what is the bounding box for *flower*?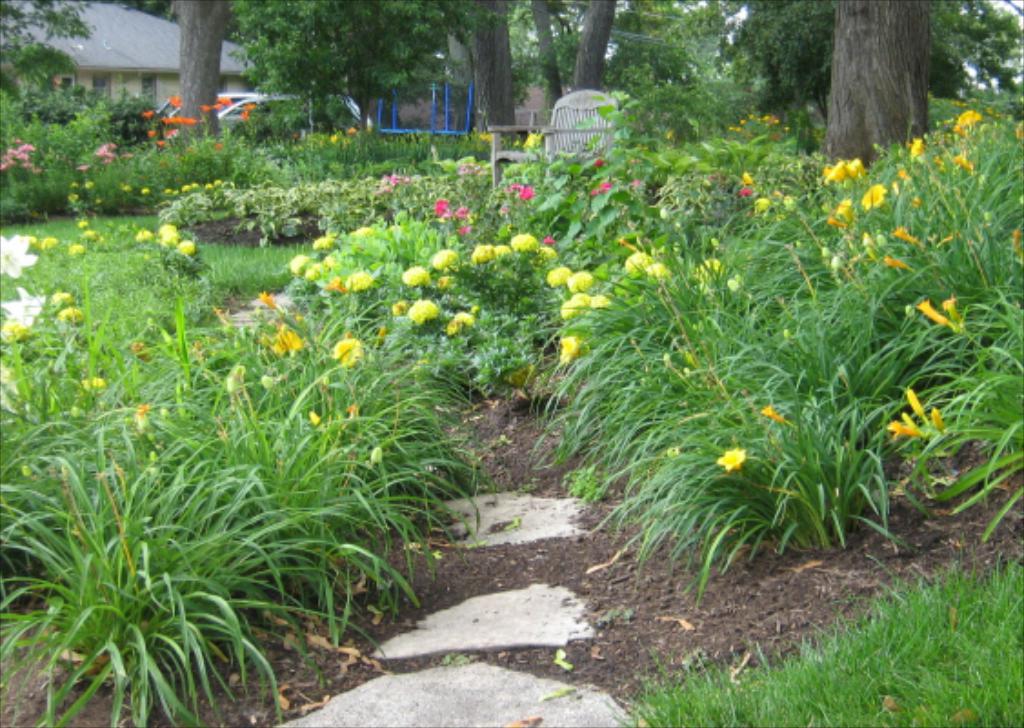
x1=915, y1=298, x2=953, y2=328.
